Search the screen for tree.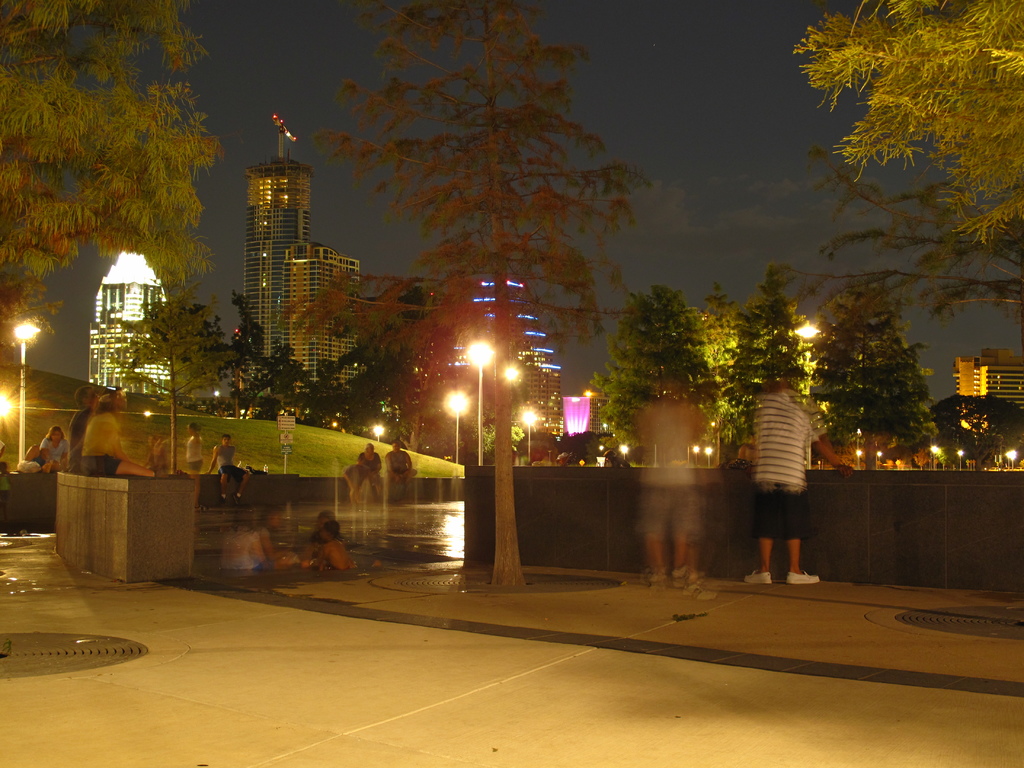
Found at x1=0, y1=0, x2=227, y2=285.
